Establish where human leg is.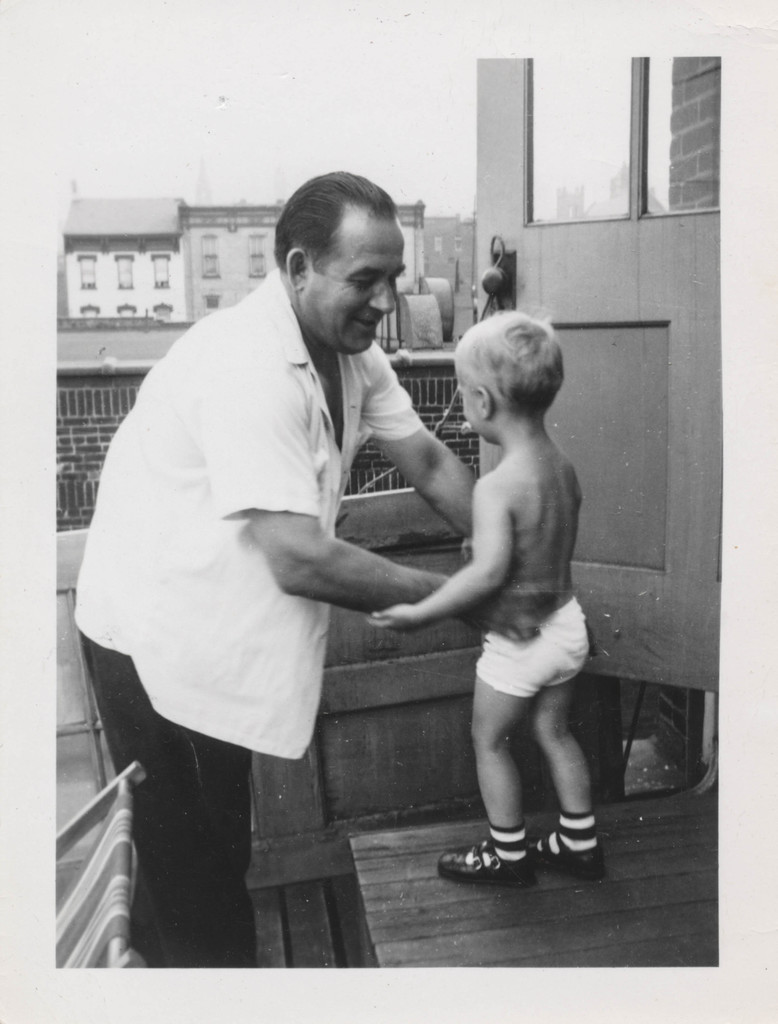
Established at (x1=528, y1=599, x2=591, y2=883).
